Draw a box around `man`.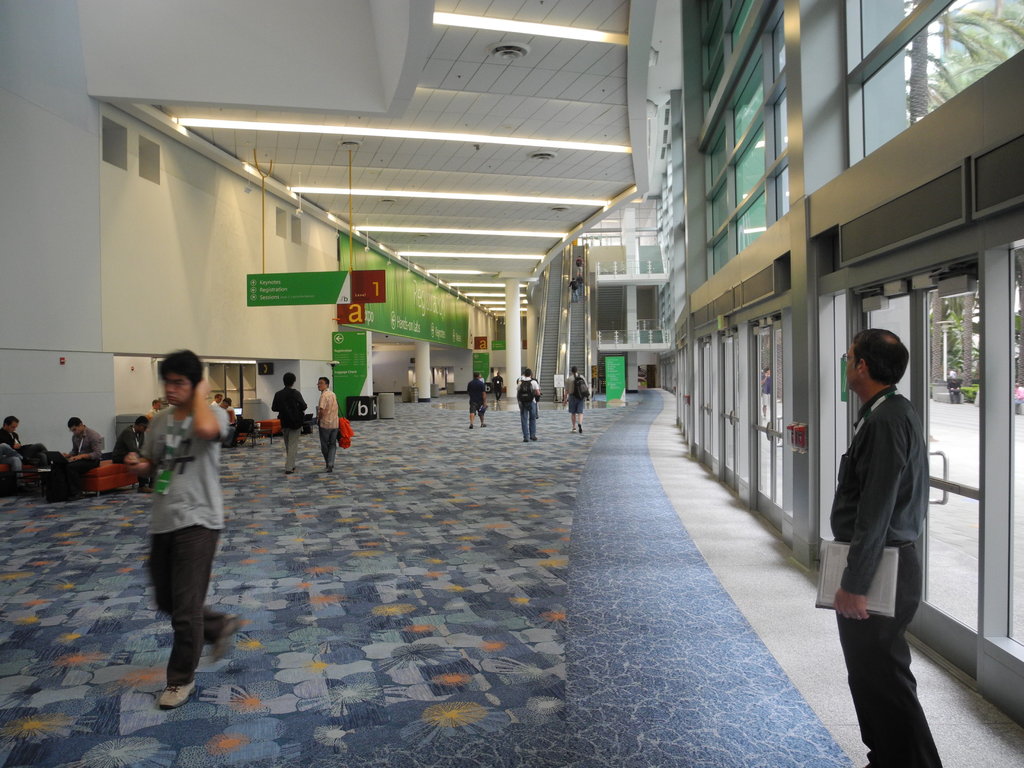
crop(135, 343, 243, 708).
